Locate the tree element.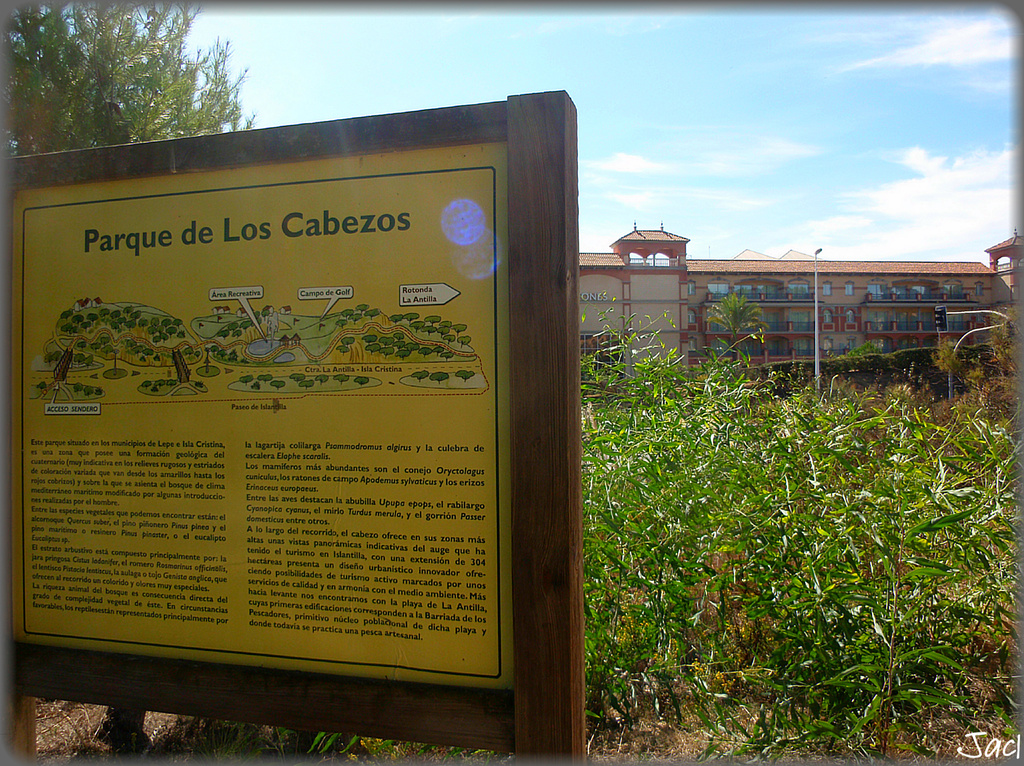
Element bbox: 430/329/431/332.
